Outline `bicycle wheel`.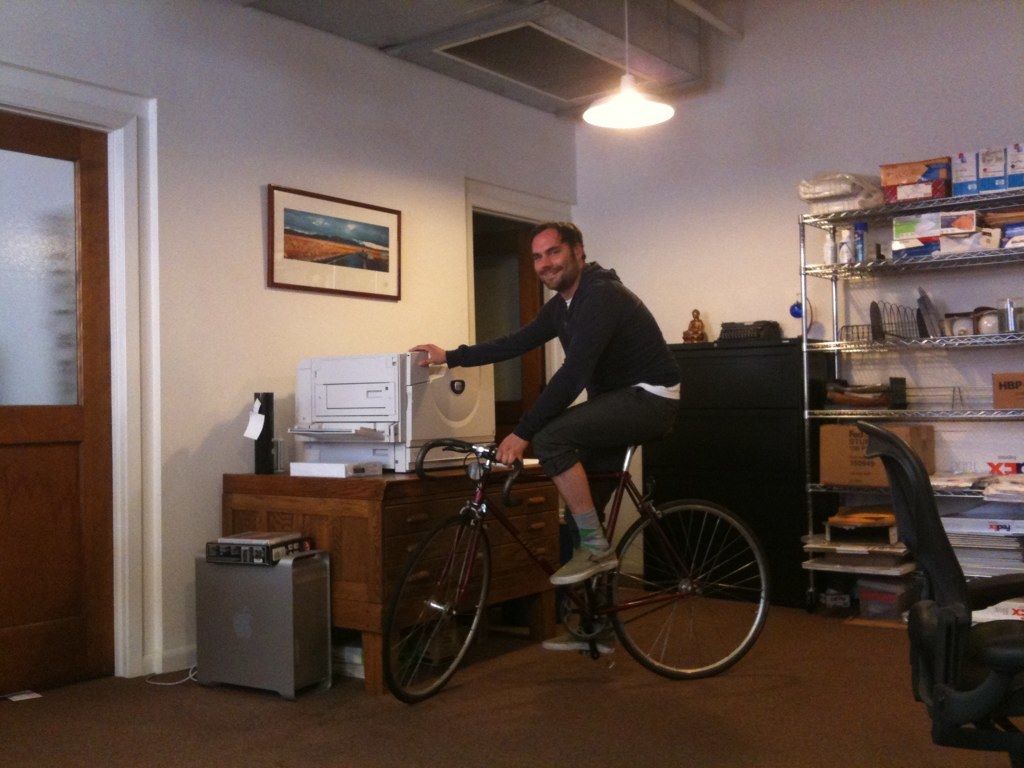
Outline: Rect(606, 490, 770, 693).
